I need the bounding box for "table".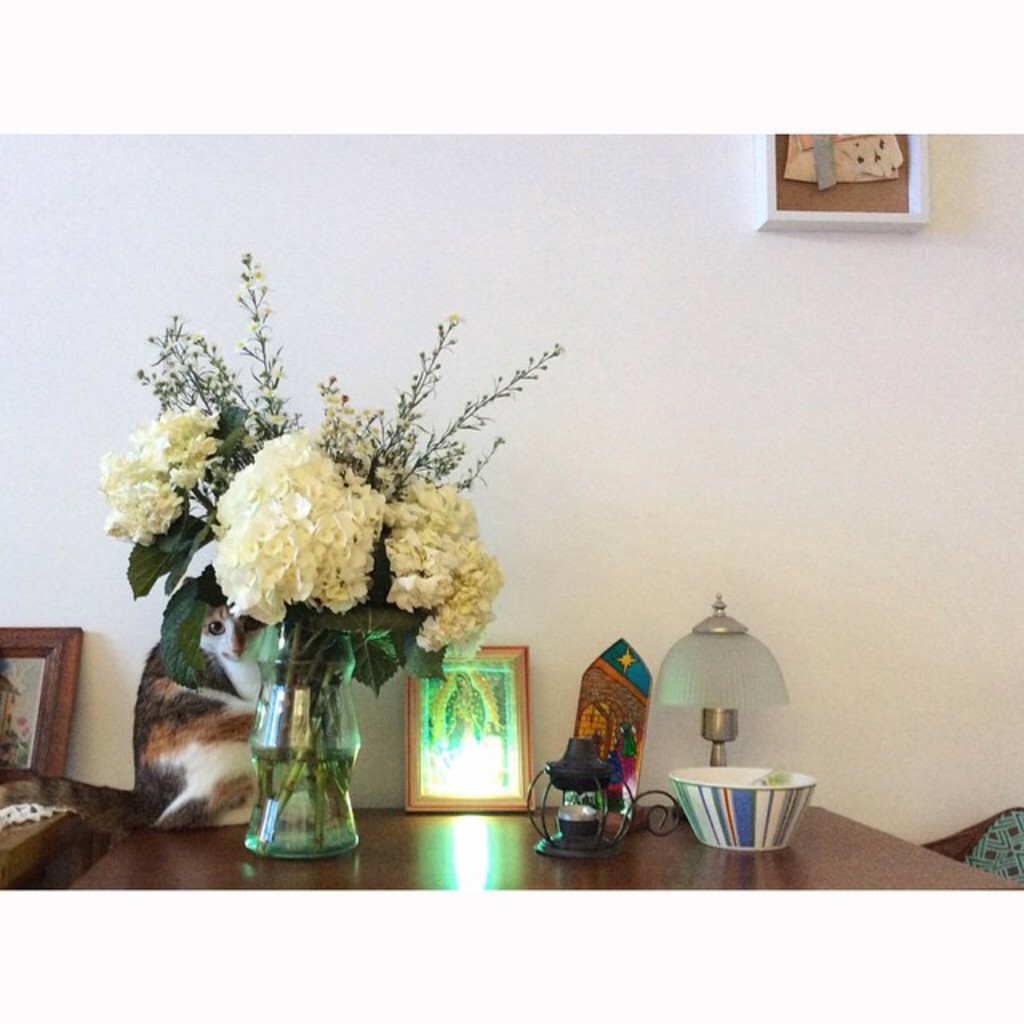
Here it is: box(11, 790, 1014, 891).
